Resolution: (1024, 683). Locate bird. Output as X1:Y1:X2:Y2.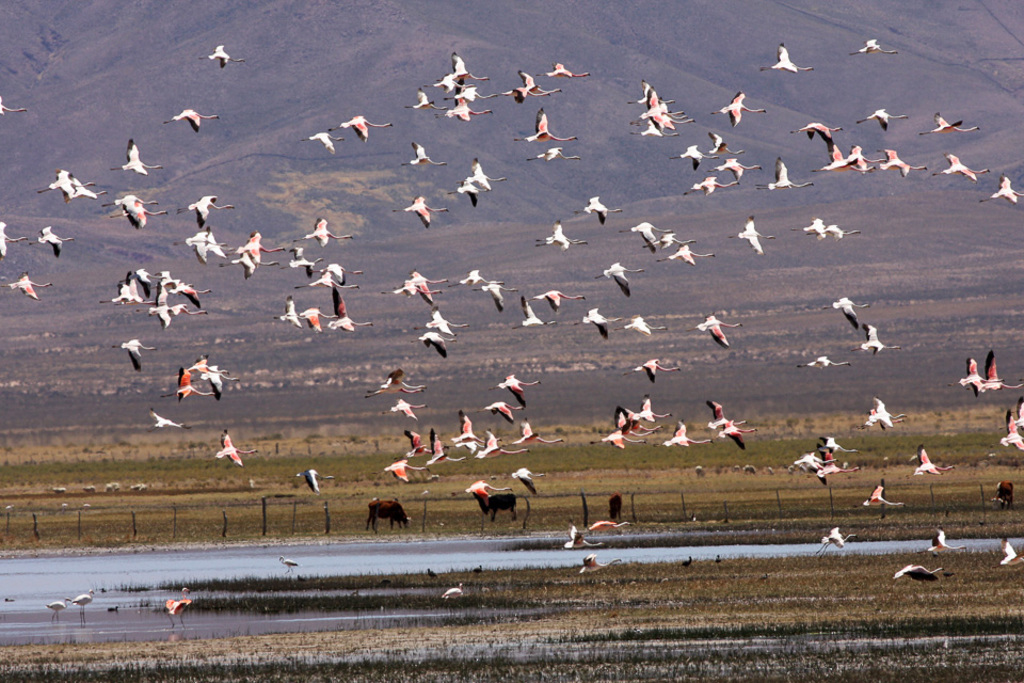
828:295:869:330.
